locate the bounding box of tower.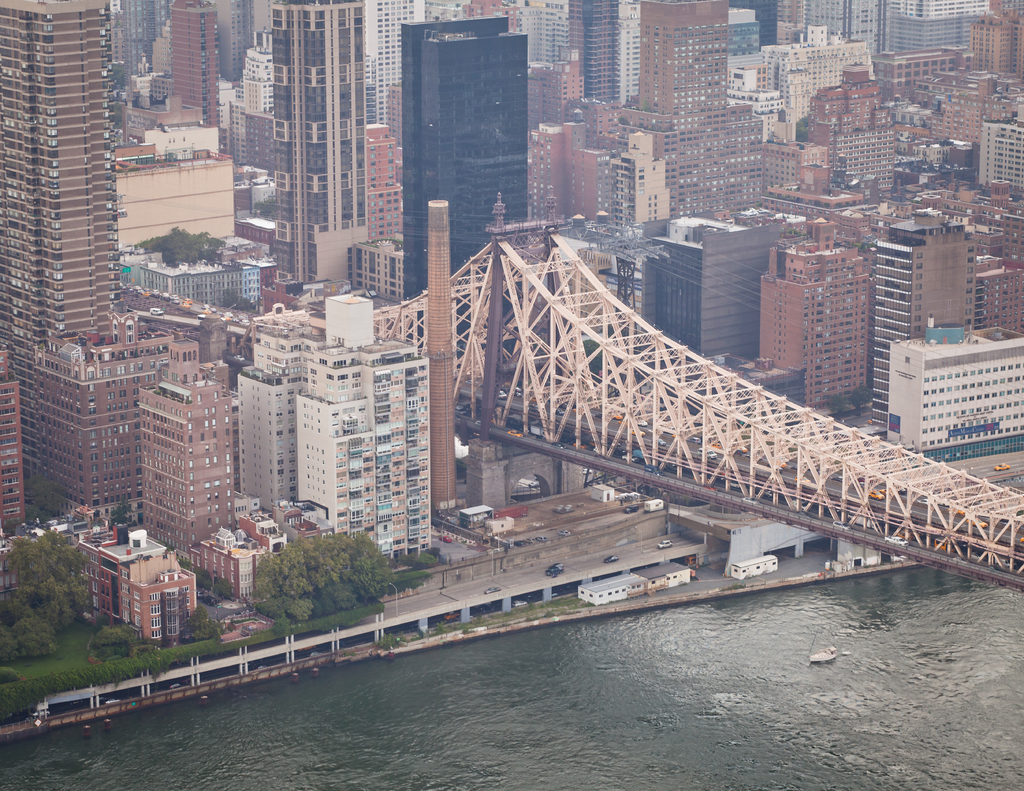
Bounding box: [654,209,797,353].
